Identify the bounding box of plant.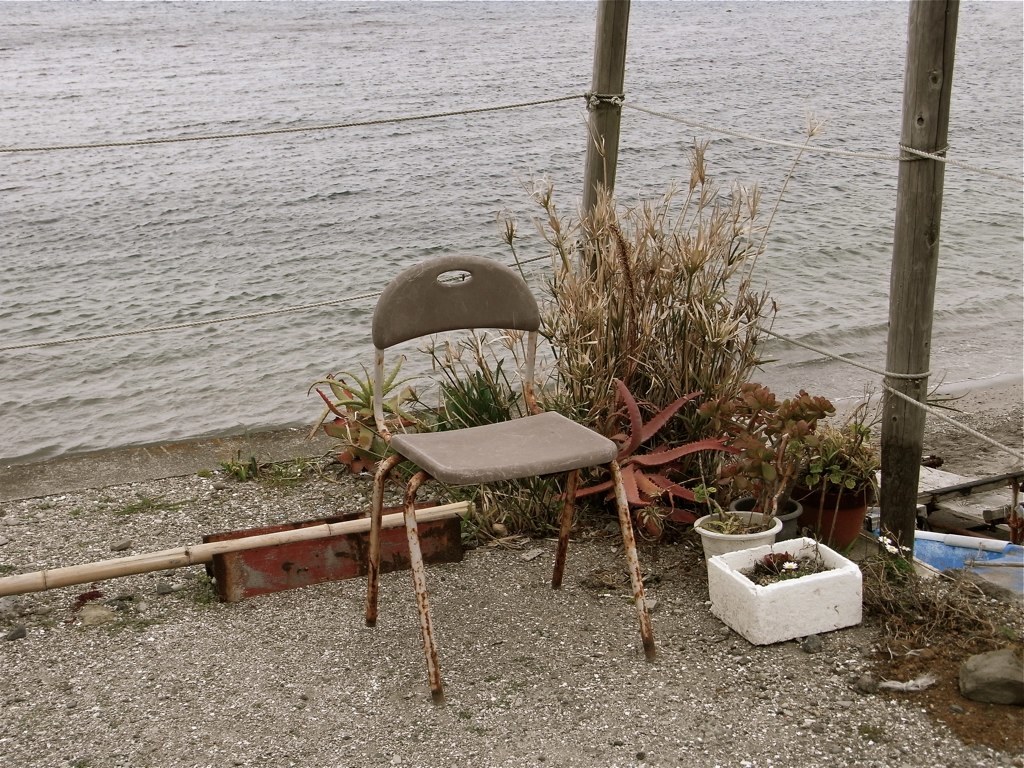
<box>225,449,256,480</box>.
